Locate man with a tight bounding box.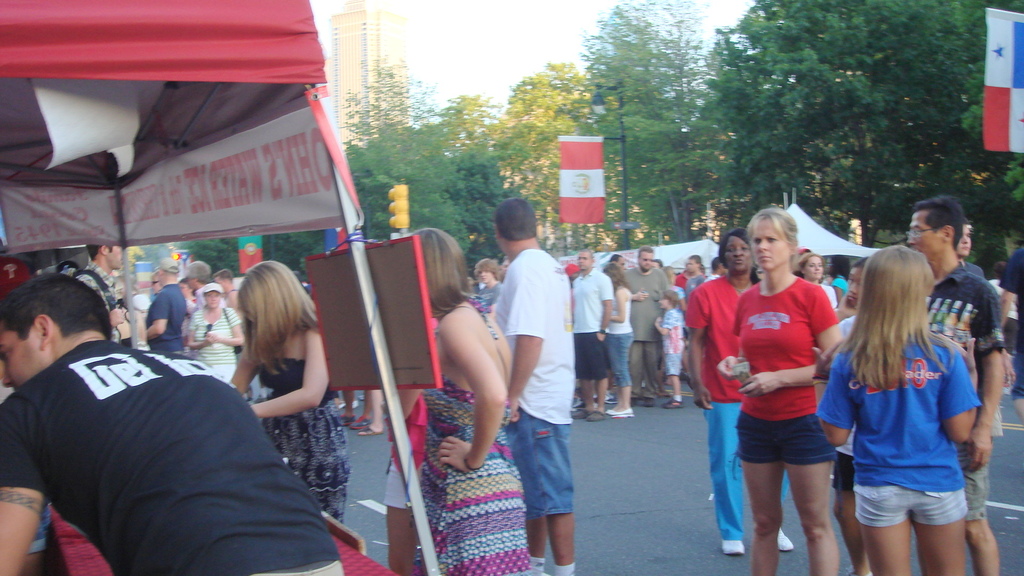
bbox(210, 266, 241, 307).
